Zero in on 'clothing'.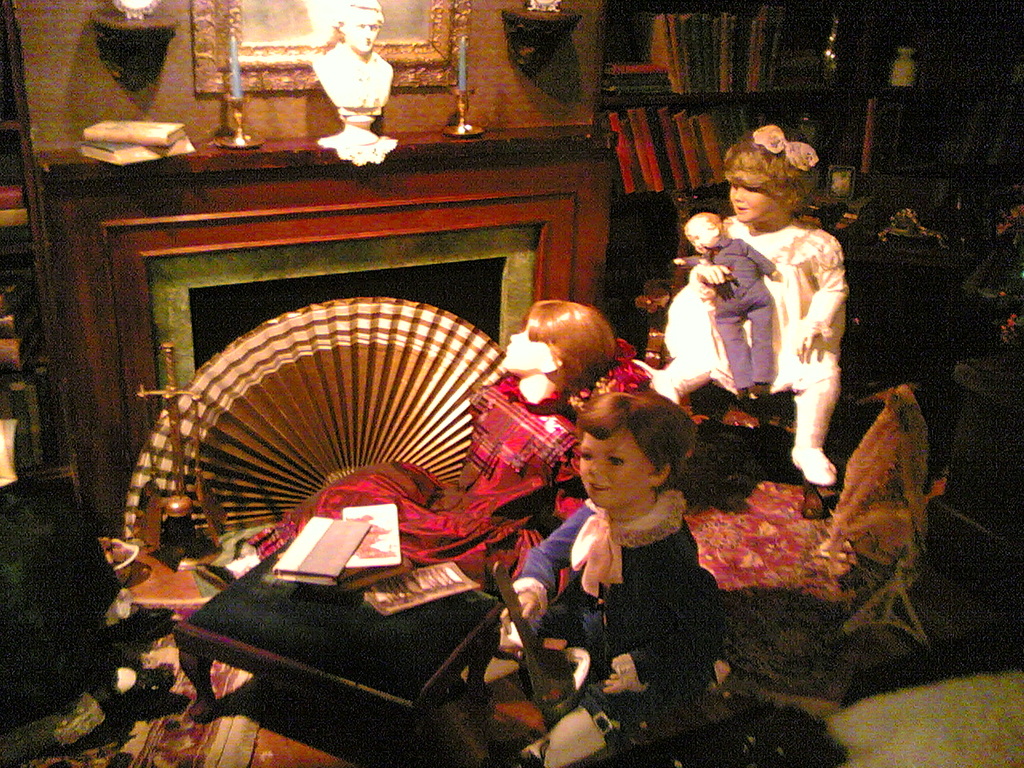
Zeroed in: (250,376,587,604).
